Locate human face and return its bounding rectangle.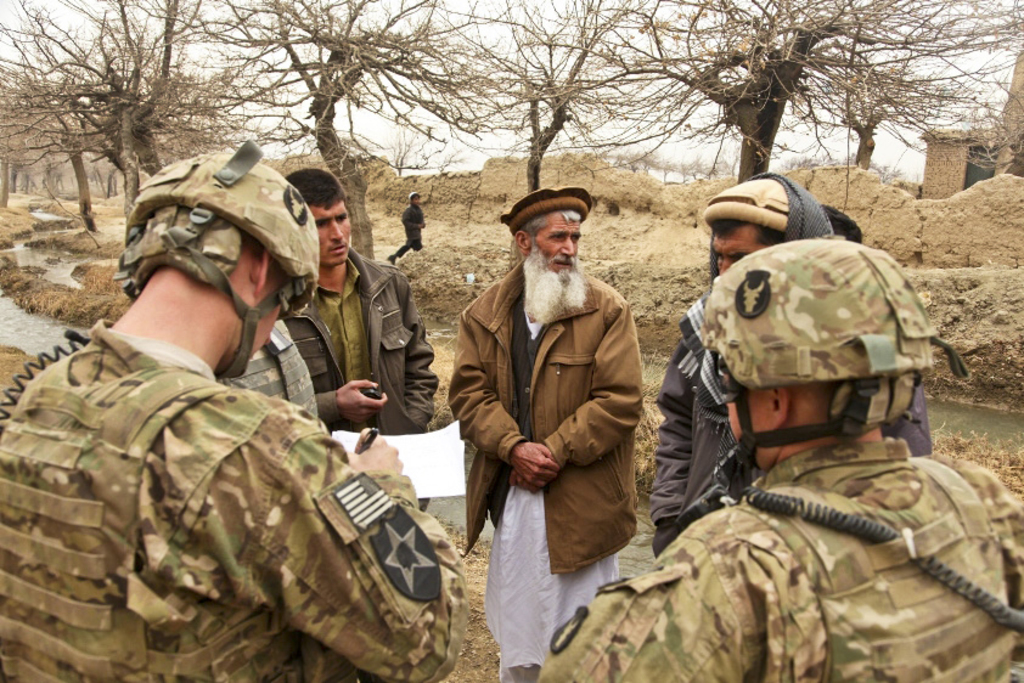
{"left": 713, "top": 226, "right": 787, "bottom": 272}.
